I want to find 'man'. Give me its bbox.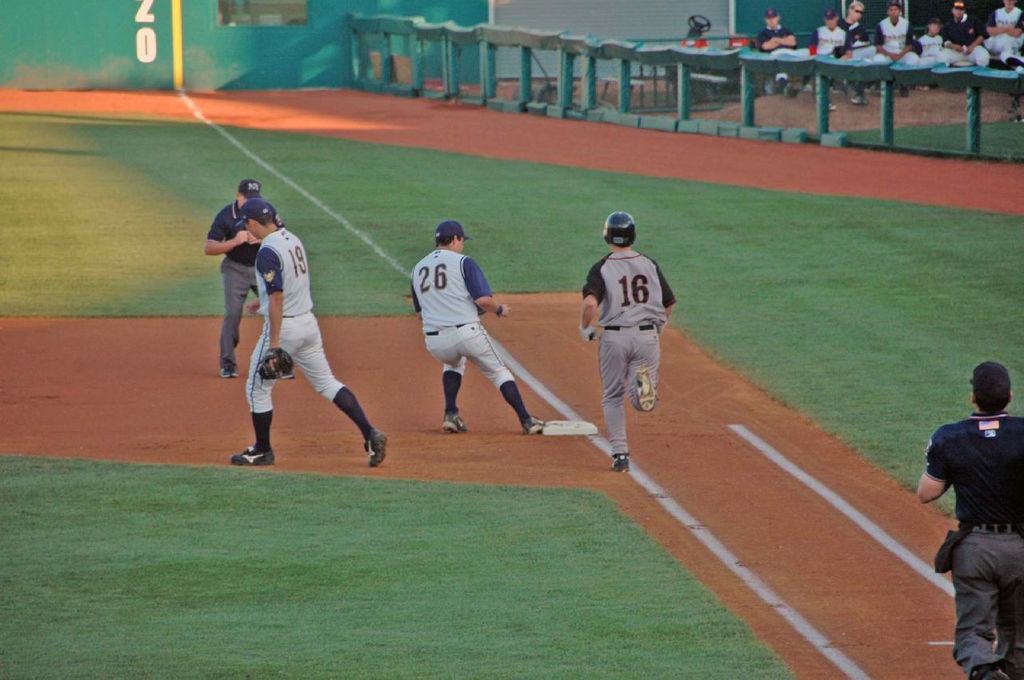
(x1=202, y1=174, x2=299, y2=379).
